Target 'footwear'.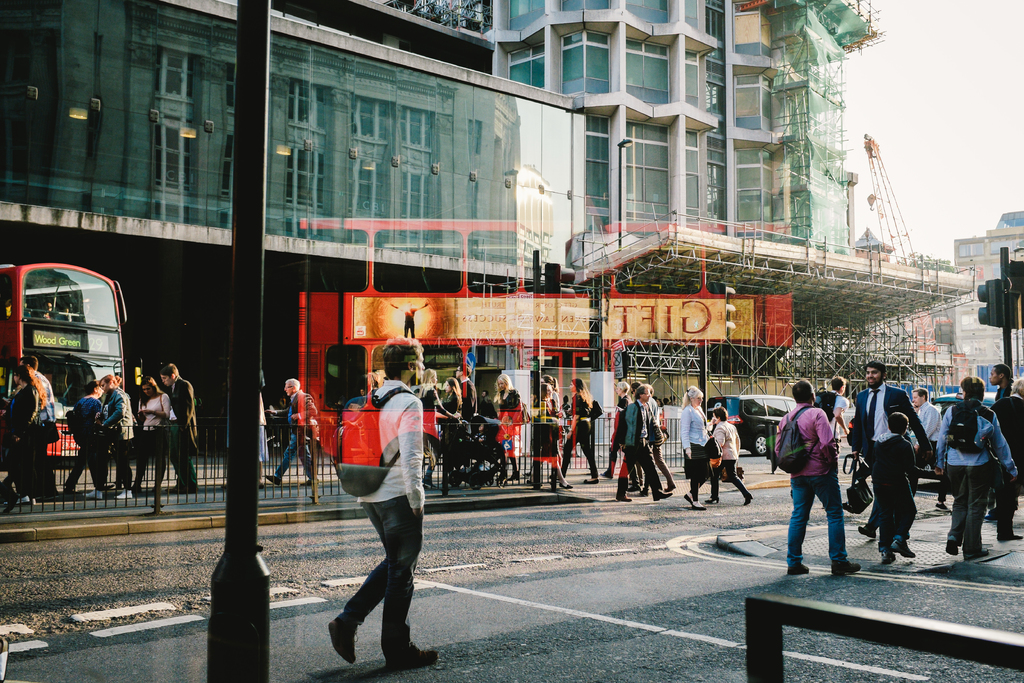
Target region: pyautogui.locateOnScreen(945, 536, 961, 555).
